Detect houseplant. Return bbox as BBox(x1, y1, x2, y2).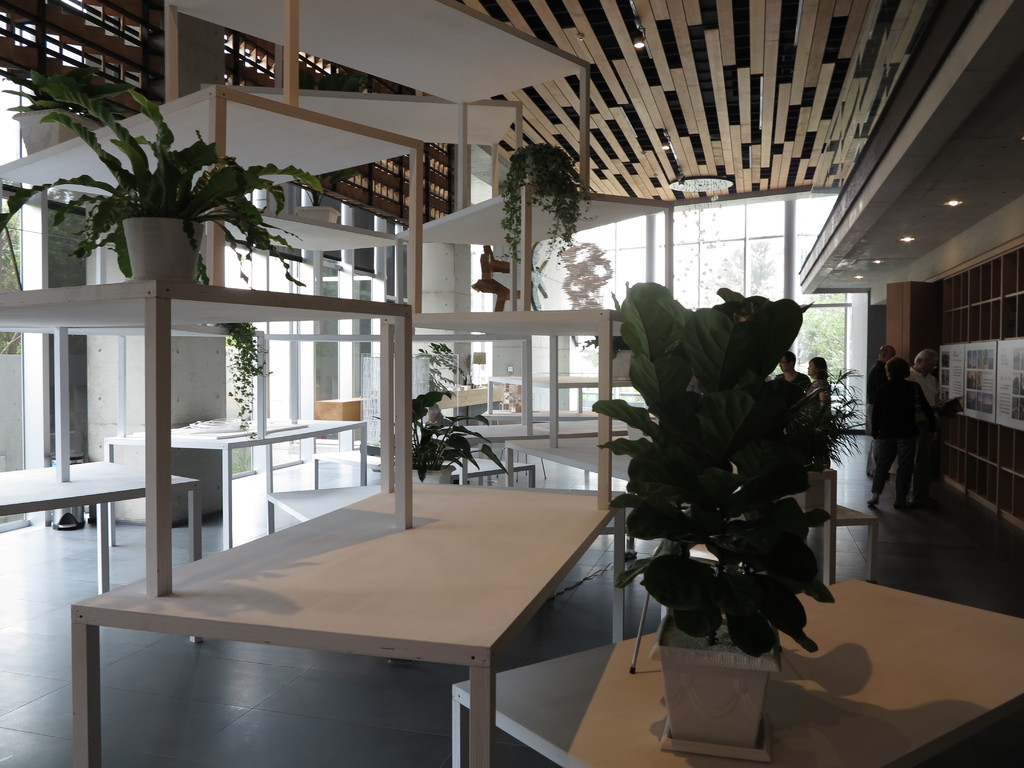
BBox(0, 61, 325, 443).
